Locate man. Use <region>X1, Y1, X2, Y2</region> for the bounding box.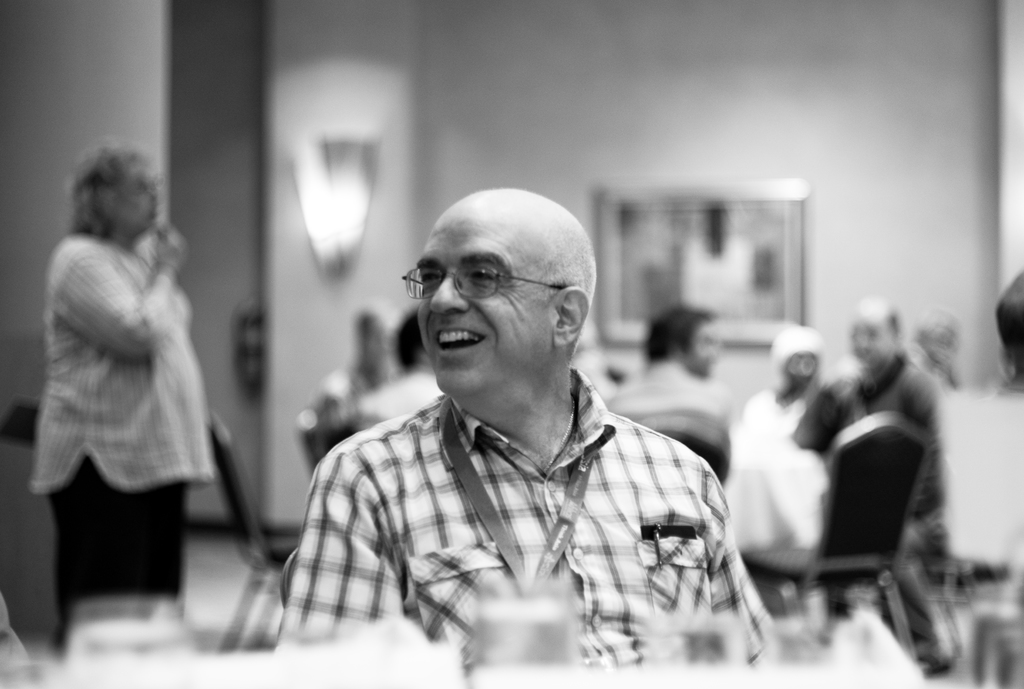
<region>838, 283, 970, 672</region>.
